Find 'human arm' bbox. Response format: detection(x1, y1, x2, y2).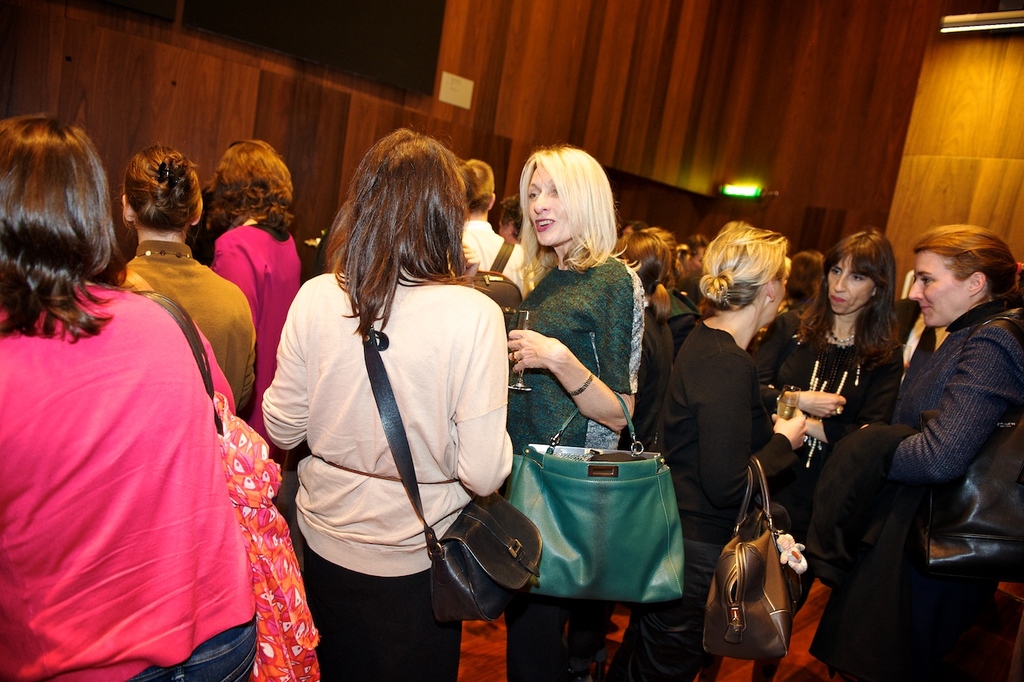
detection(449, 285, 520, 497).
